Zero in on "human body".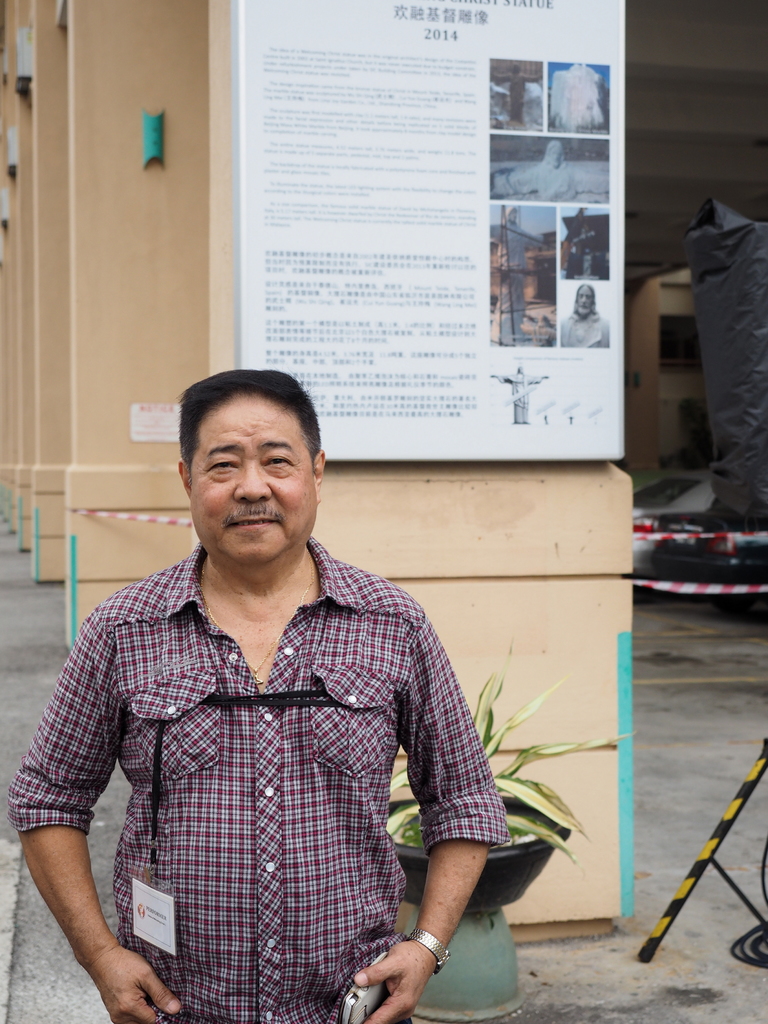
Zeroed in: {"left": 4, "top": 365, "right": 569, "bottom": 1023}.
